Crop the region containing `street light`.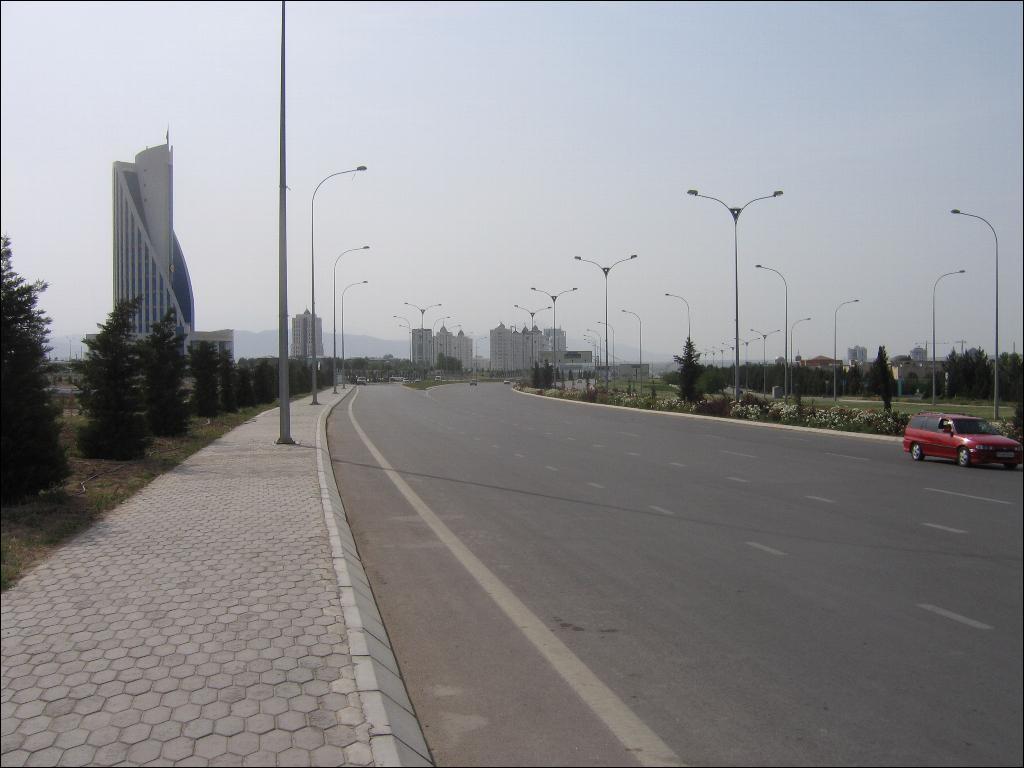
Crop region: 595:321:615:380.
